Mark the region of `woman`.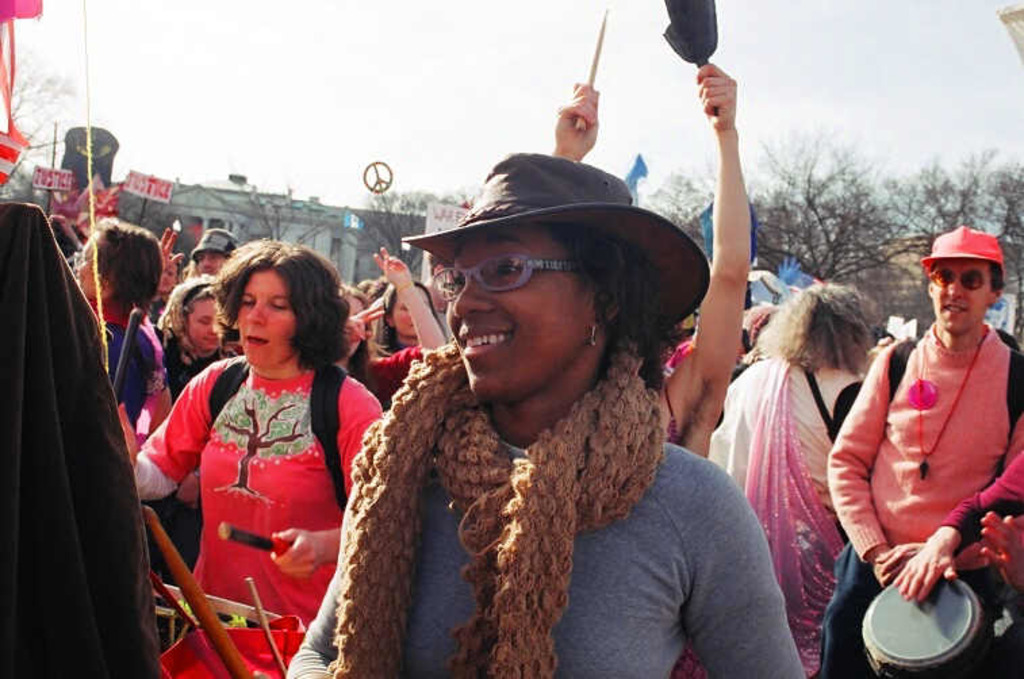
Region: <box>281,150,813,678</box>.
